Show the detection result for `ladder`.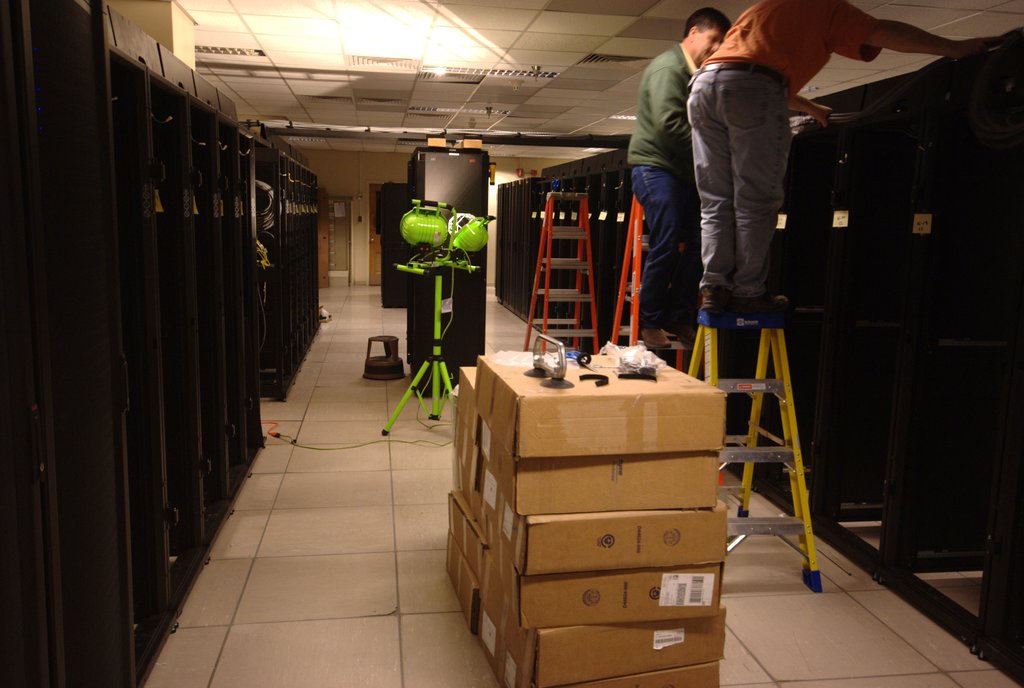
[519,190,598,351].
